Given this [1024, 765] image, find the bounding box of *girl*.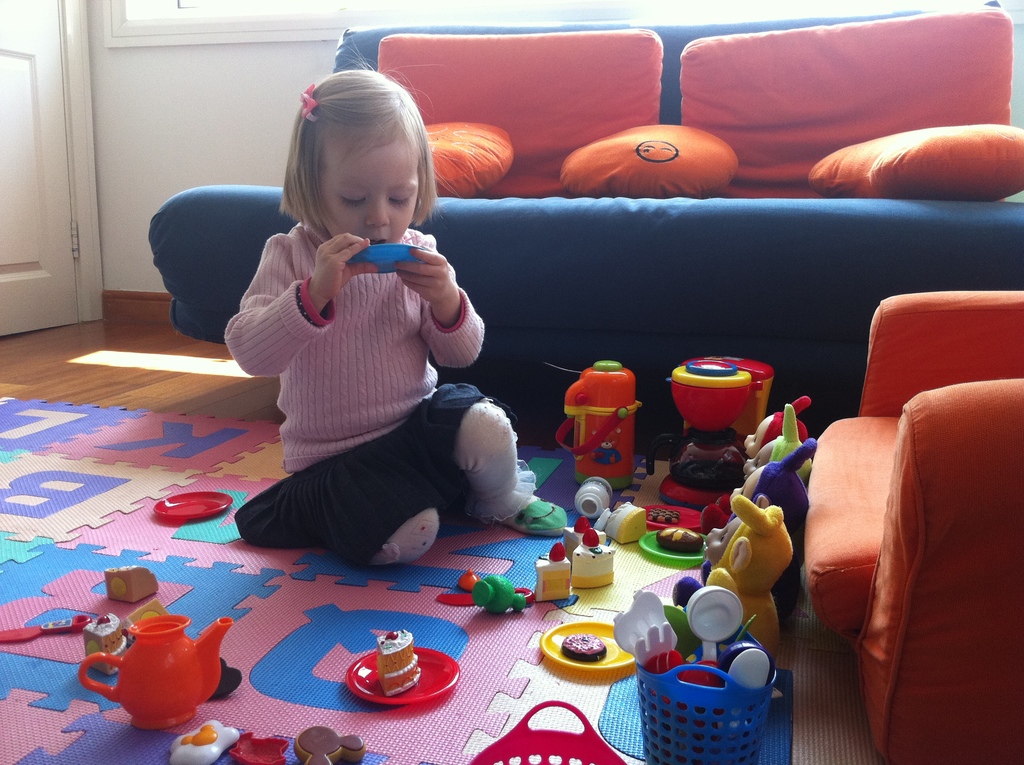
231, 65, 568, 568.
